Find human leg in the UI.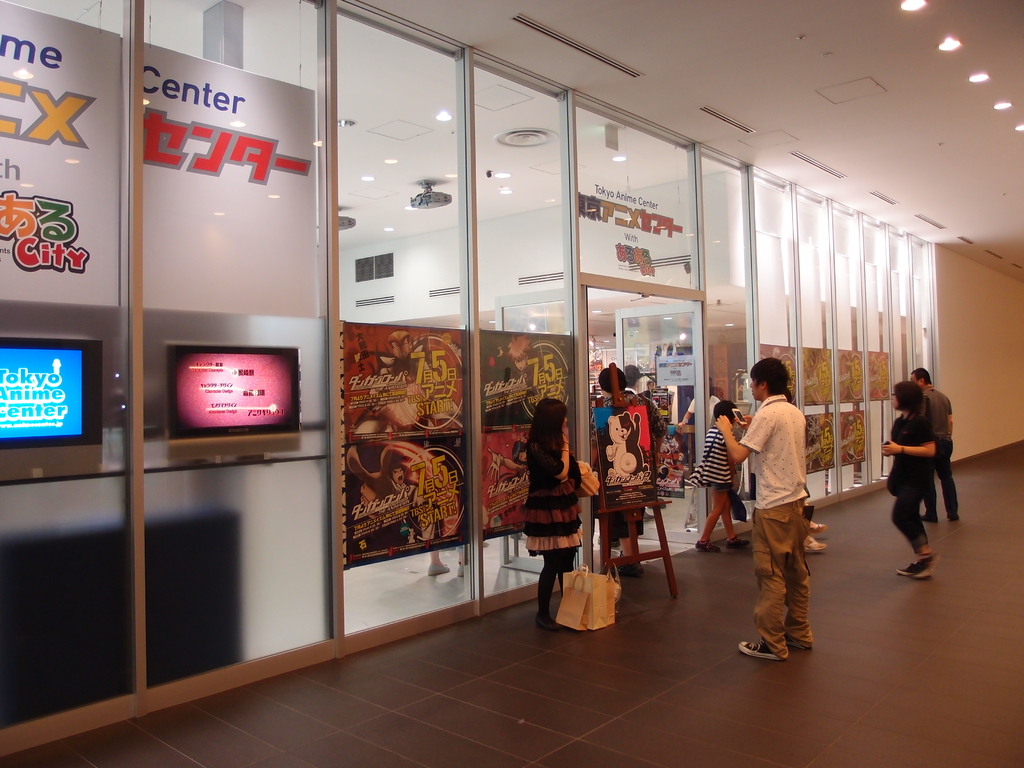
UI element at 925:467:938:524.
